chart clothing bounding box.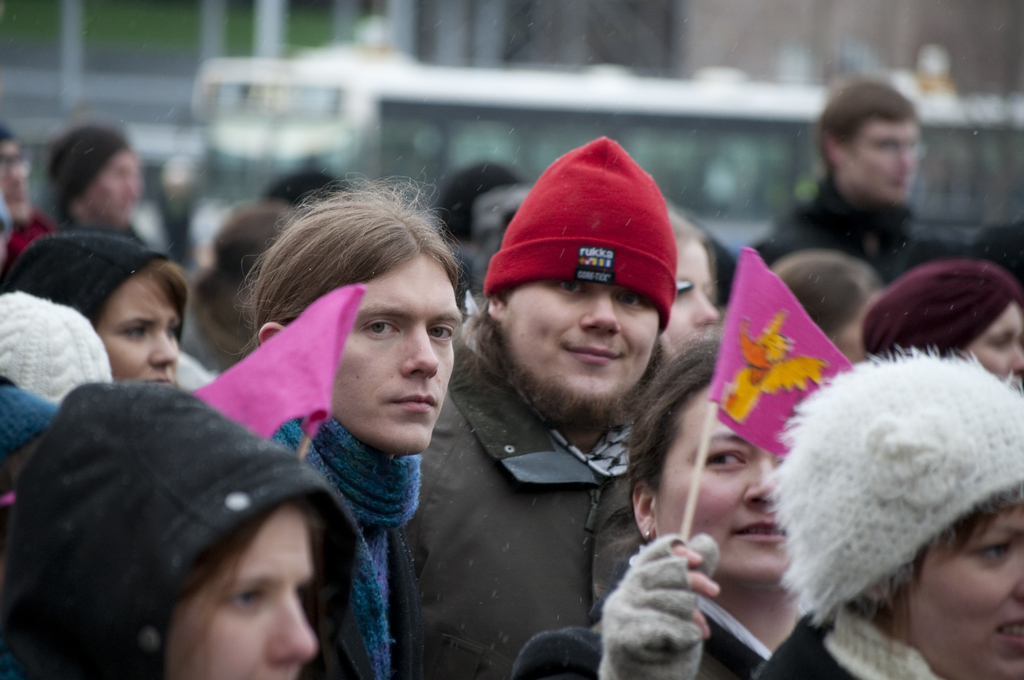
Charted: 508, 599, 920, 679.
